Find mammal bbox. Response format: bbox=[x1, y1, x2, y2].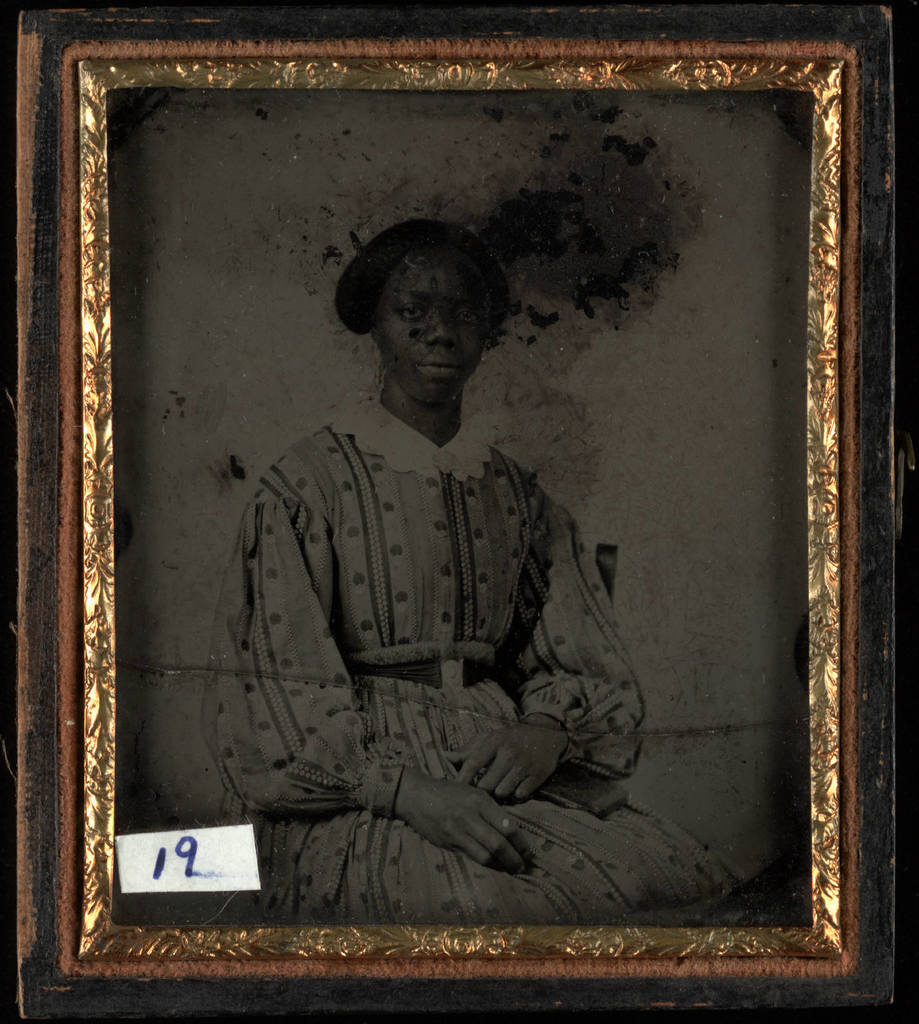
bbox=[163, 257, 672, 937].
